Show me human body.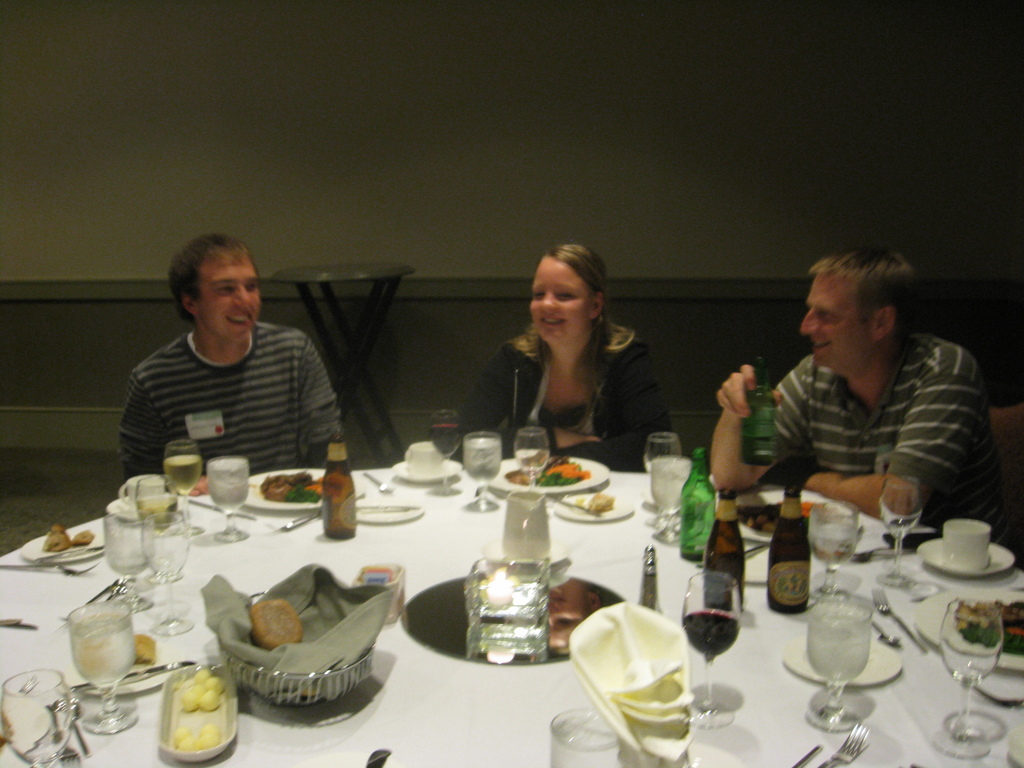
human body is here: bbox(479, 259, 681, 468).
